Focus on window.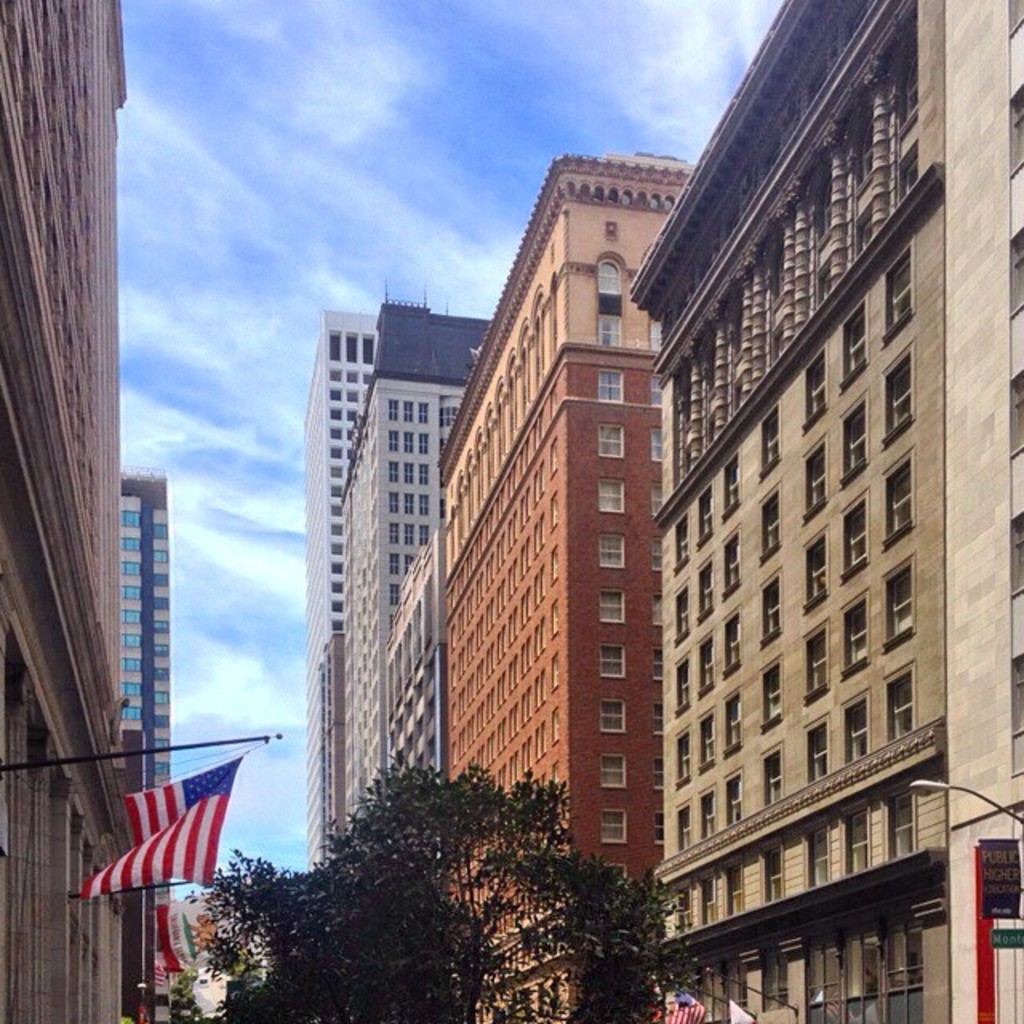
Focused at crop(886, 670, 914, 739).
